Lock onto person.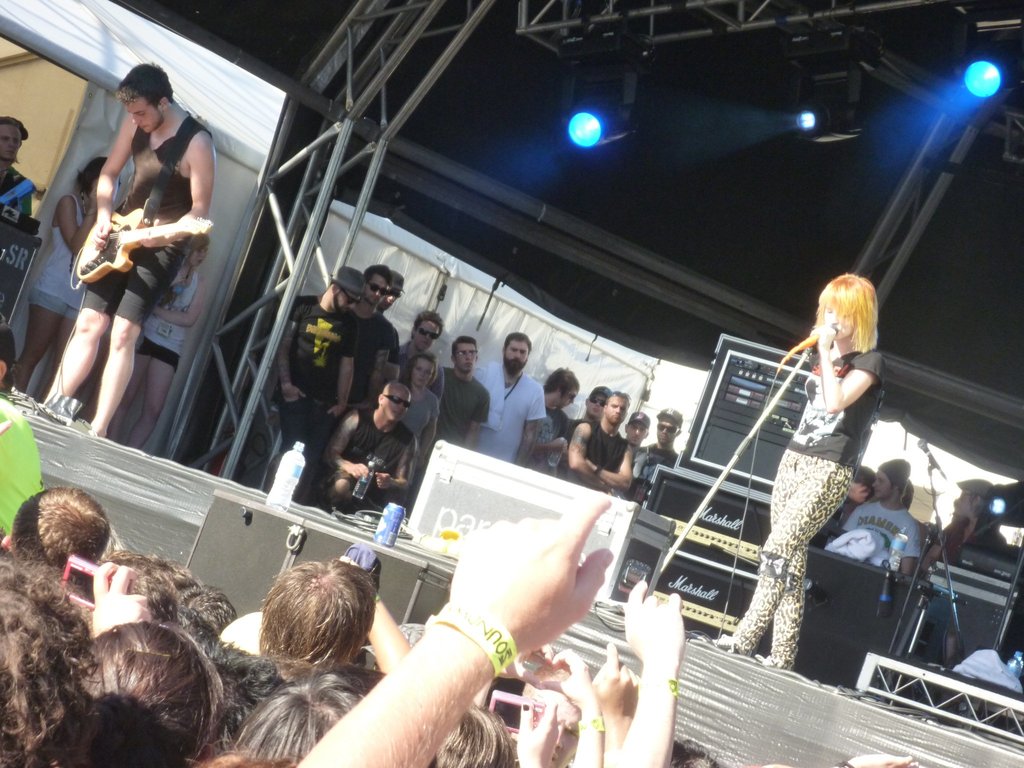
Locked: (left=0, top=314, right=46, bottom=540).
